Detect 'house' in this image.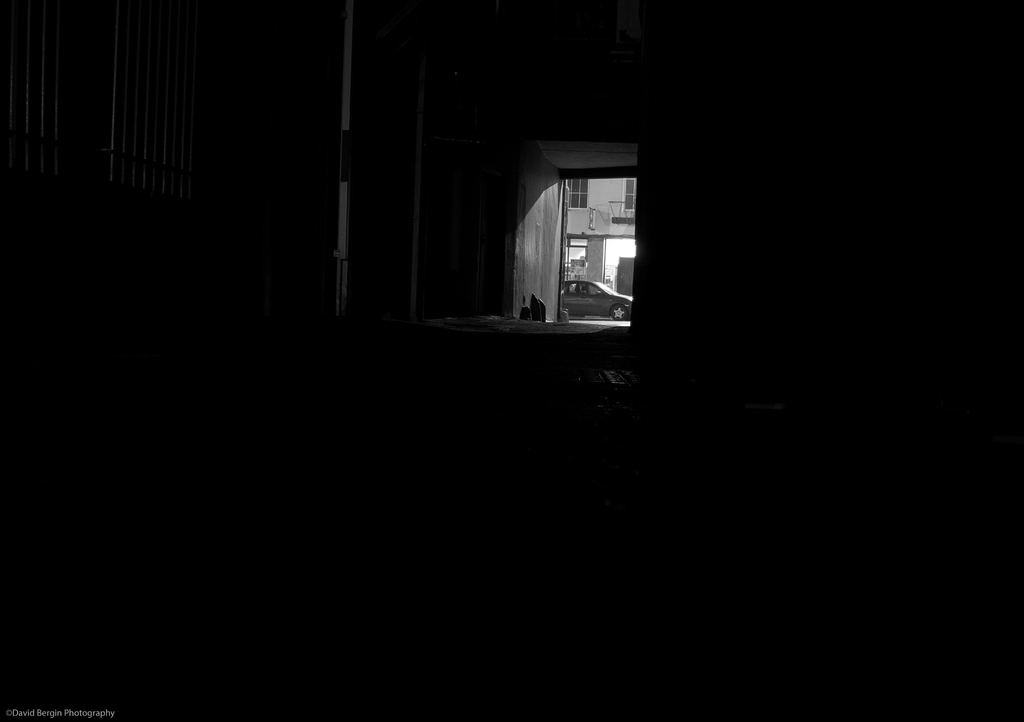
Detection: <box>566,186,640,319</box>.
